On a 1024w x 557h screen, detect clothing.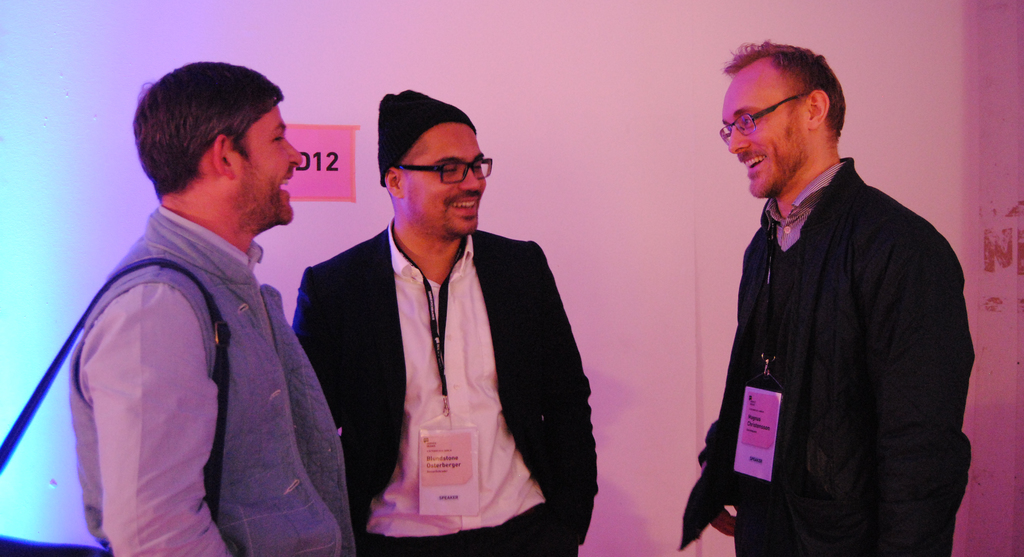
crop(293, 223, 600, 556).
